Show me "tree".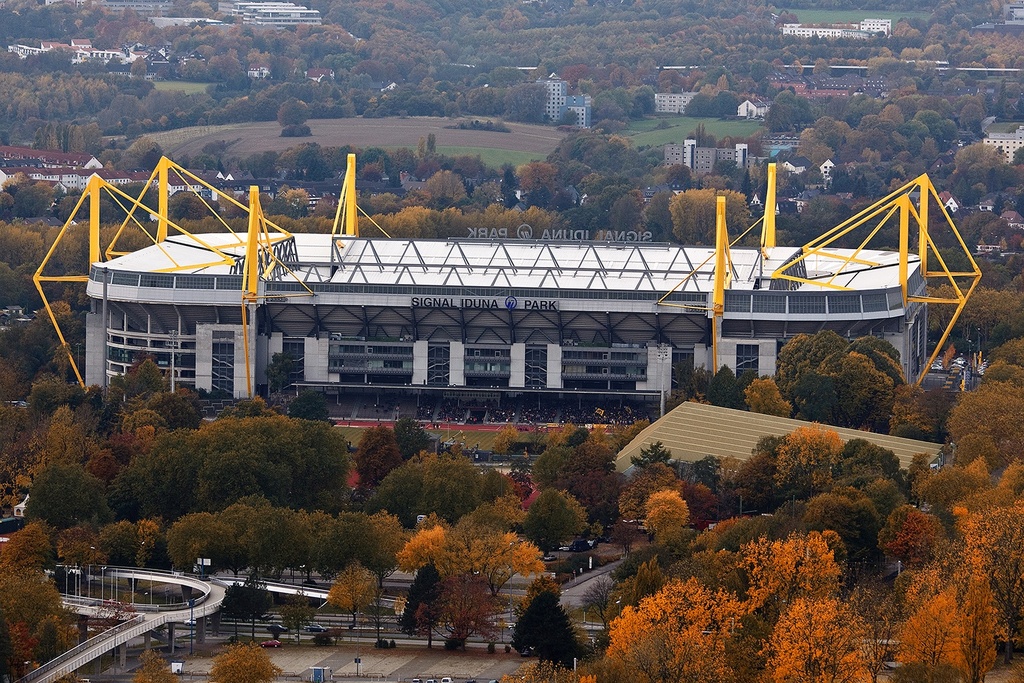
"tree" is here: [left=551, top=124, right=656, bottom=184].
